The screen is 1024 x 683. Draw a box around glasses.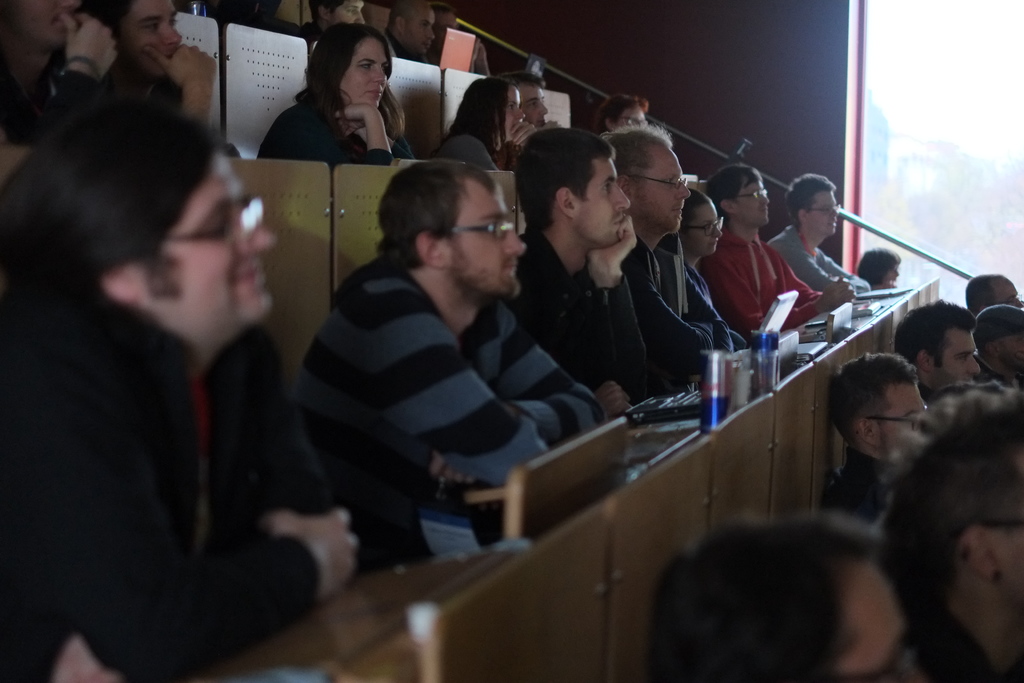
1002, 293, 1023, 309.
